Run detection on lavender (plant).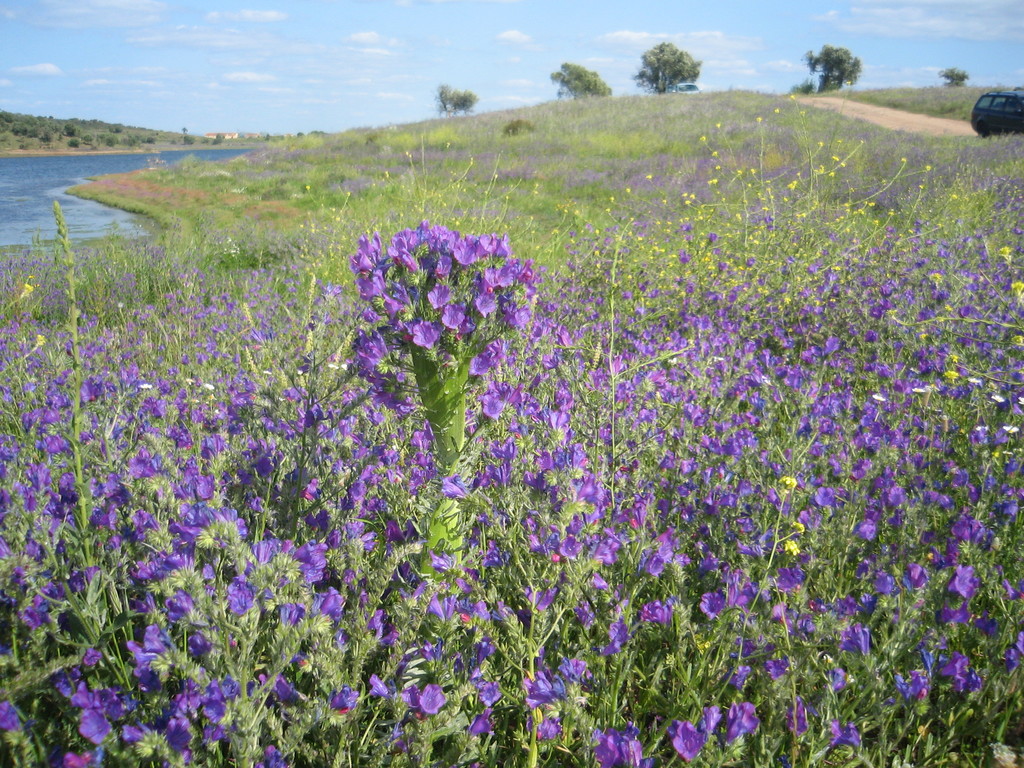
Result: 819, 721, 865, 749.
